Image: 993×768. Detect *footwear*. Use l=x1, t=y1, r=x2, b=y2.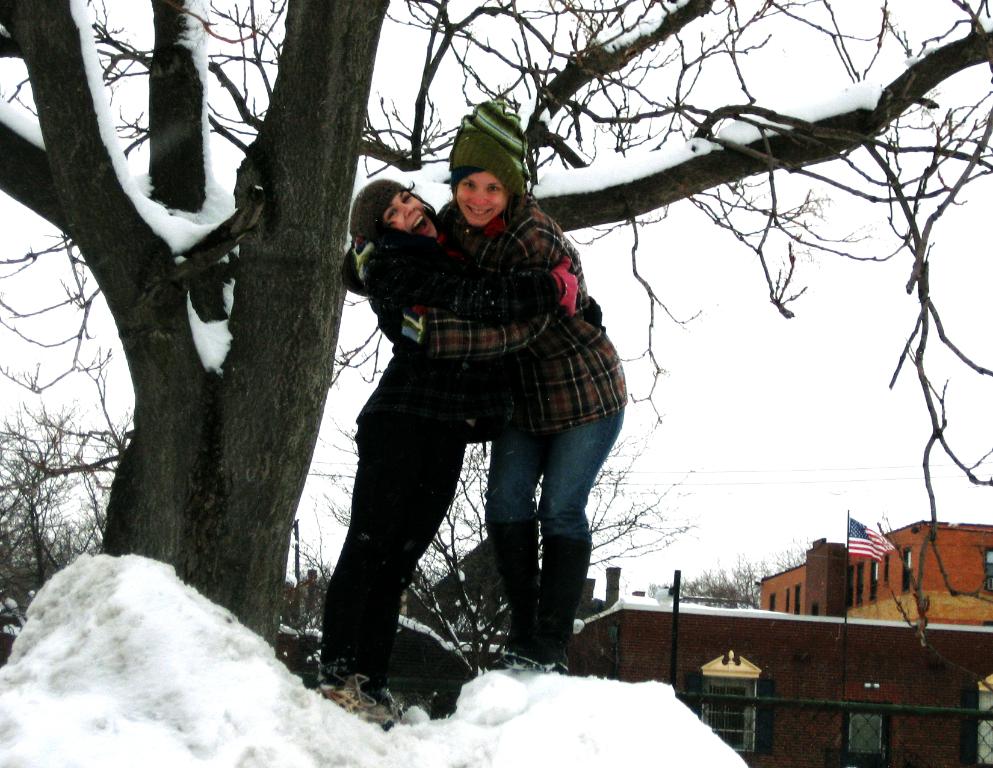
l=315, t=669, r=377, b=717.
